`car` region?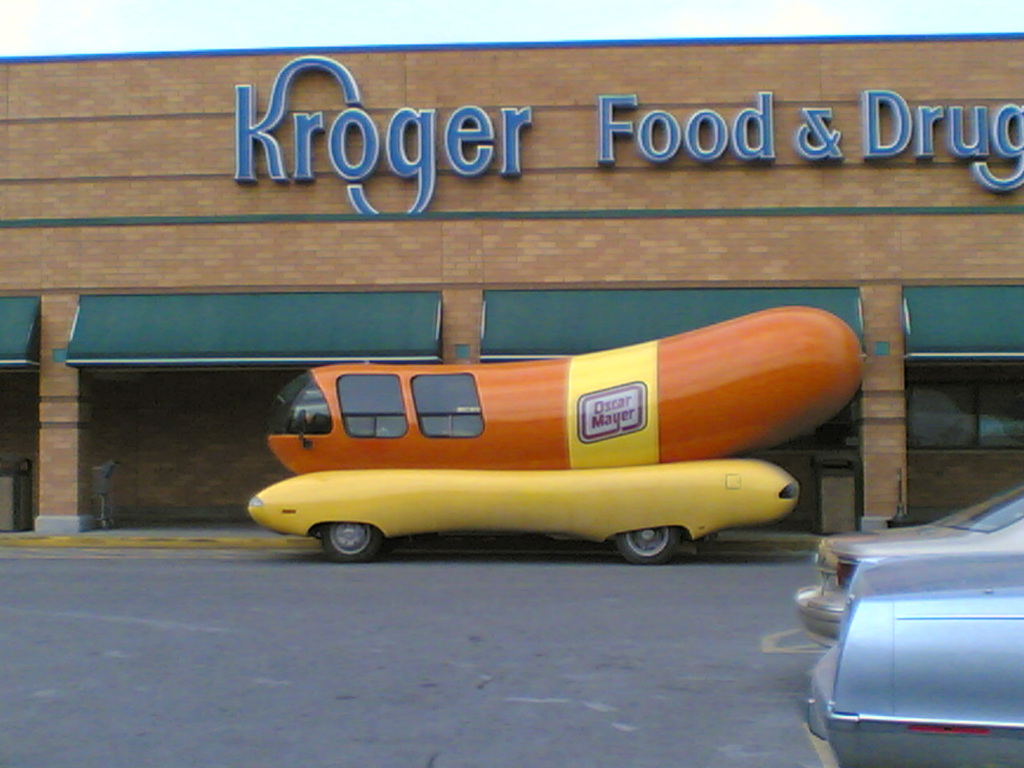
x1=807, y1=586, x2=1023, y2=766
